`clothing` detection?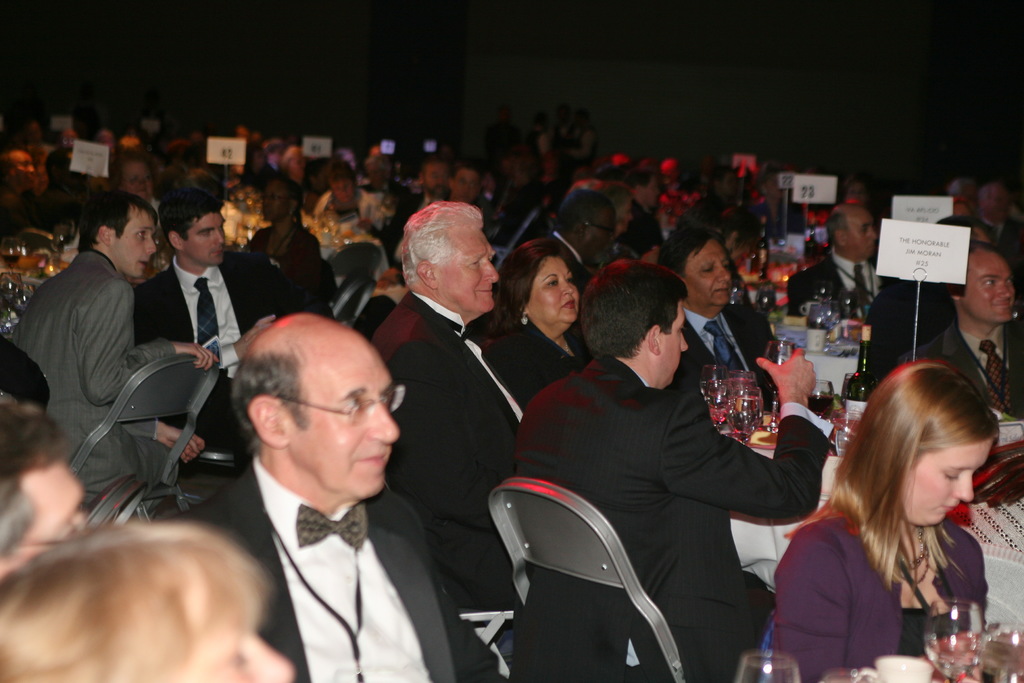
[653,298,780,414]
